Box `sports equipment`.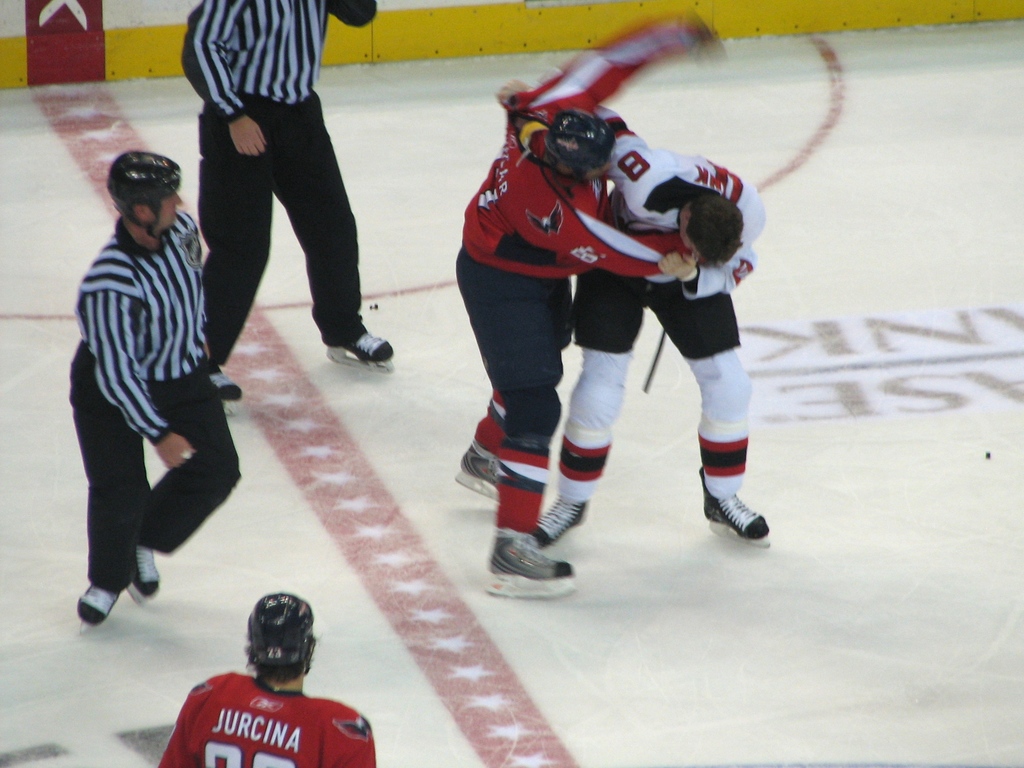
<bbox>681, 183, 746, 272</bbox>.
